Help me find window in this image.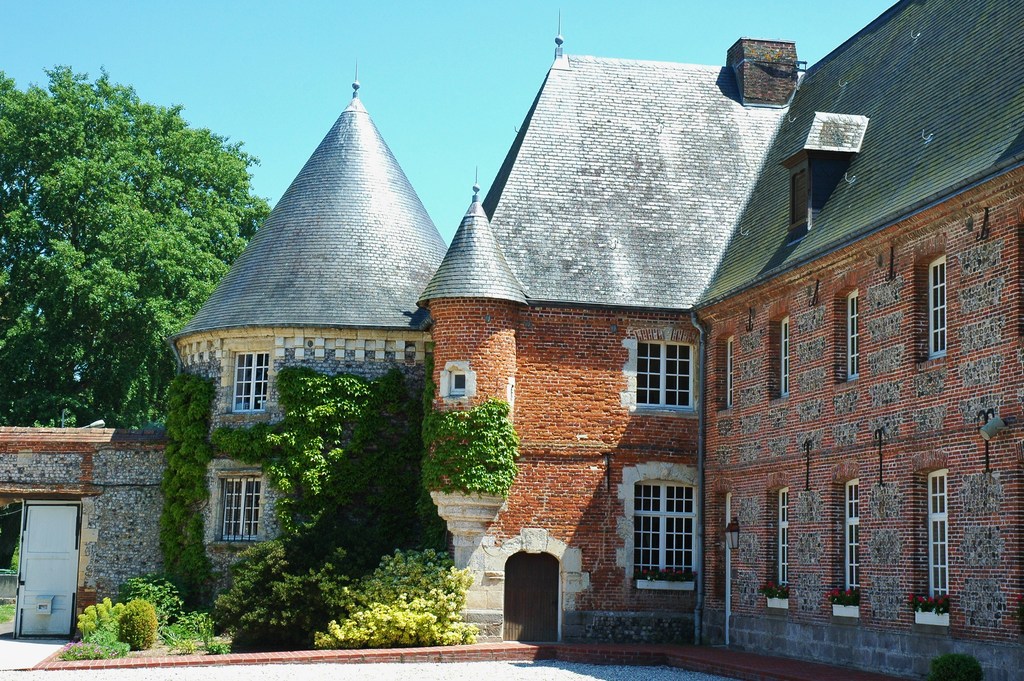
Found it: <bbox>598, 329, 709, 423</bbox>.
